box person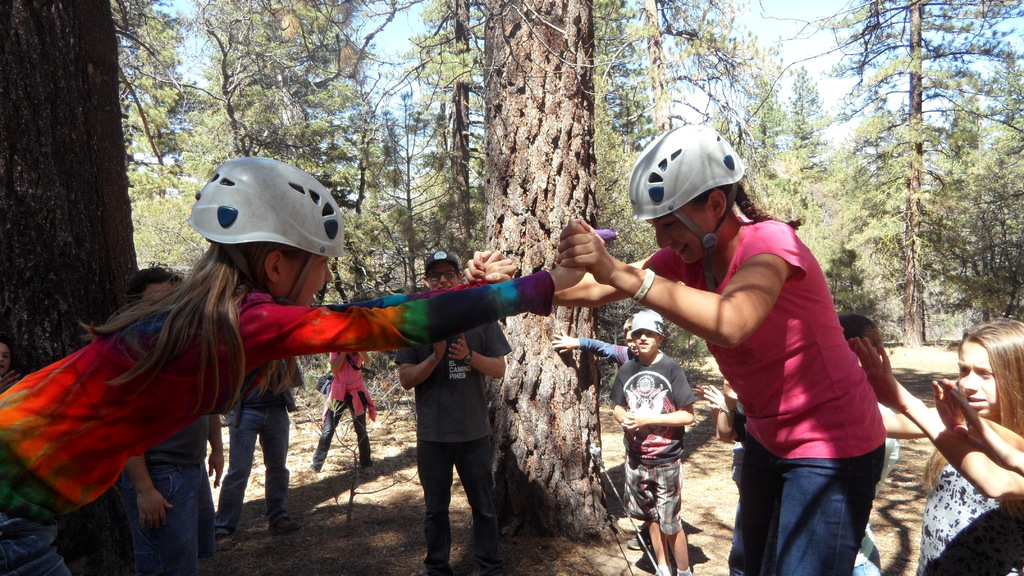
x1=602 y1=307 x2=699 y2=575
